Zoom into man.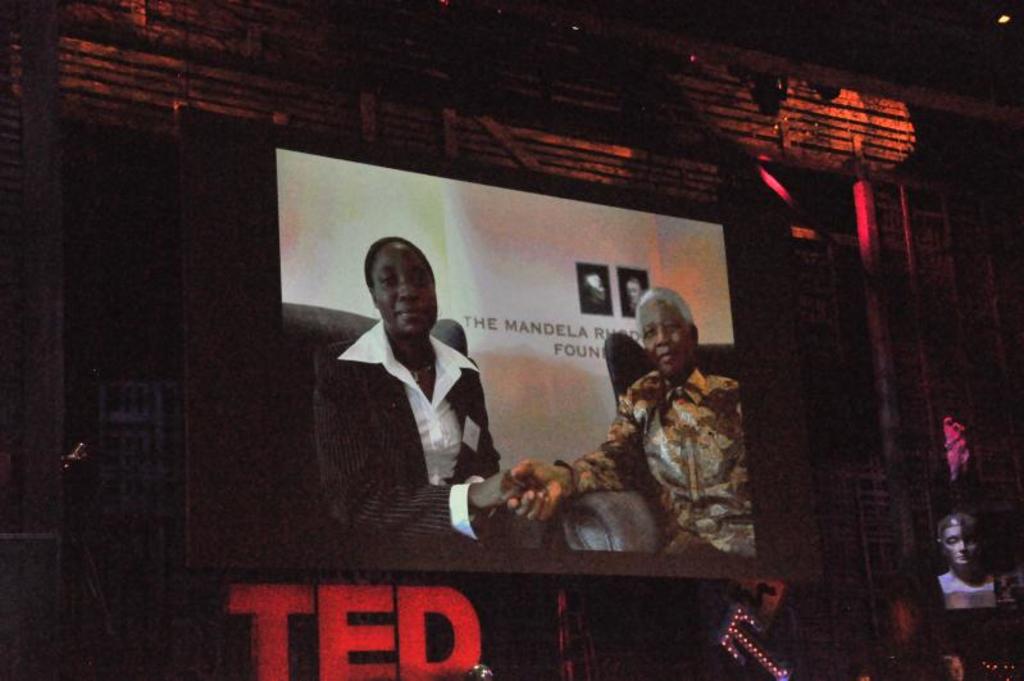
Zoom target: <bbox>624, 278, 643, 314</bbox>.
